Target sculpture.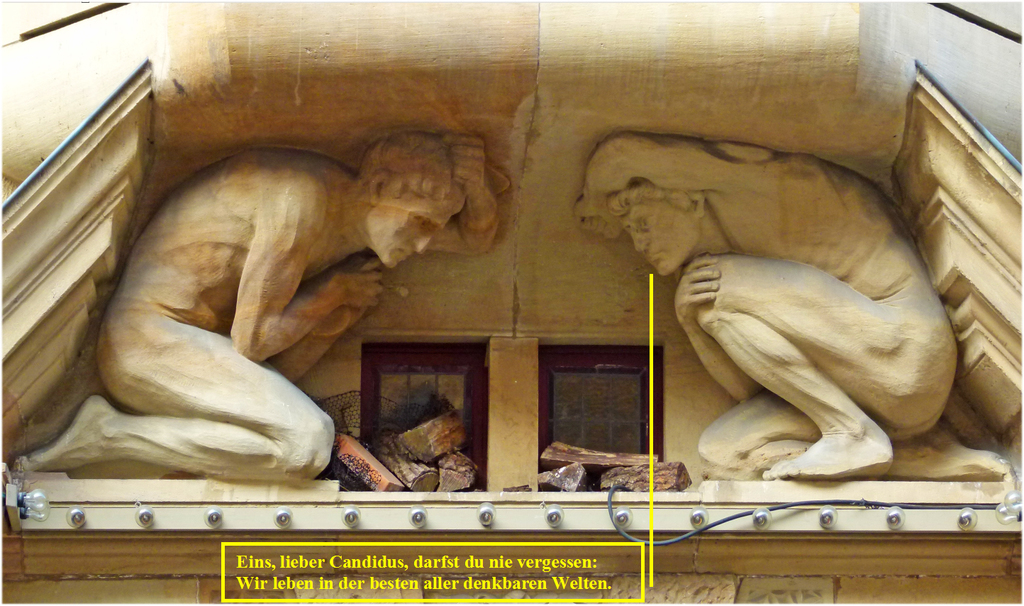
Target region: (48, 129, 527, 480).
